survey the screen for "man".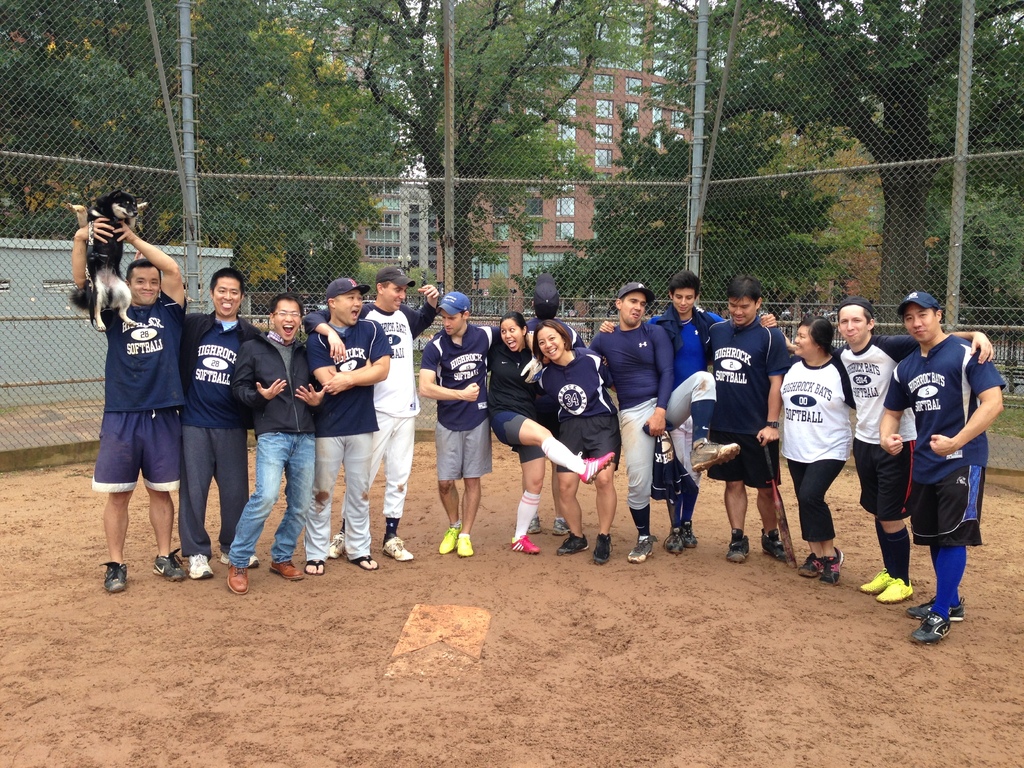
Survey found: select_region(303, 278, 397, 572).
